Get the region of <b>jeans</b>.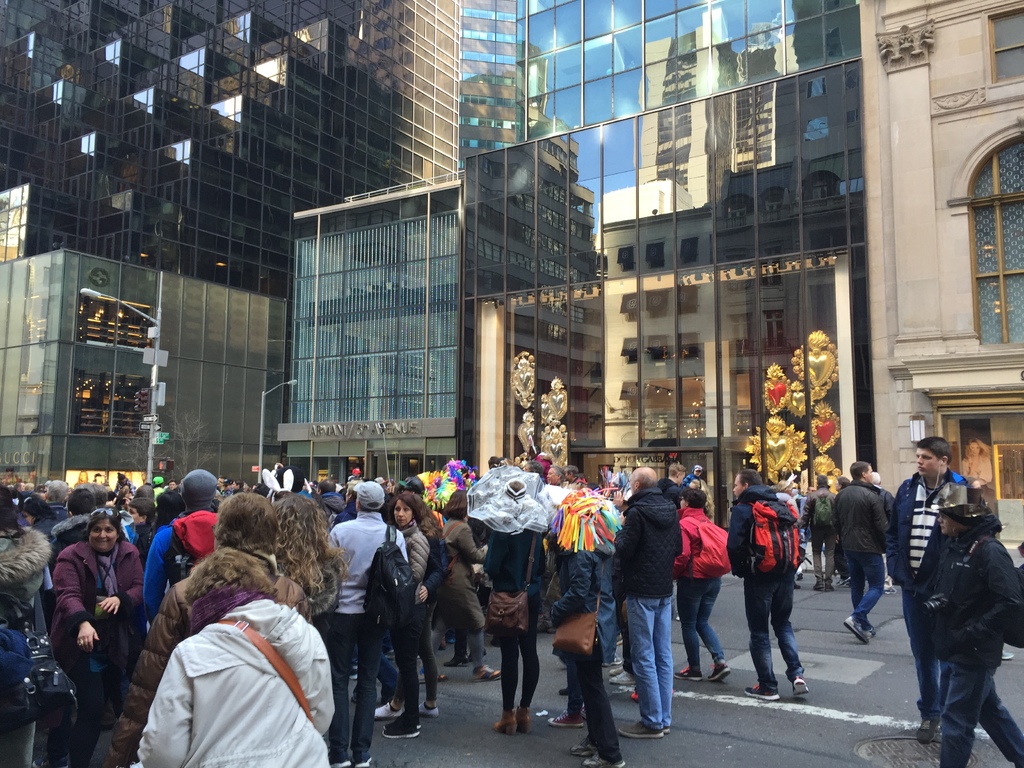
[941,664,1022,767].
